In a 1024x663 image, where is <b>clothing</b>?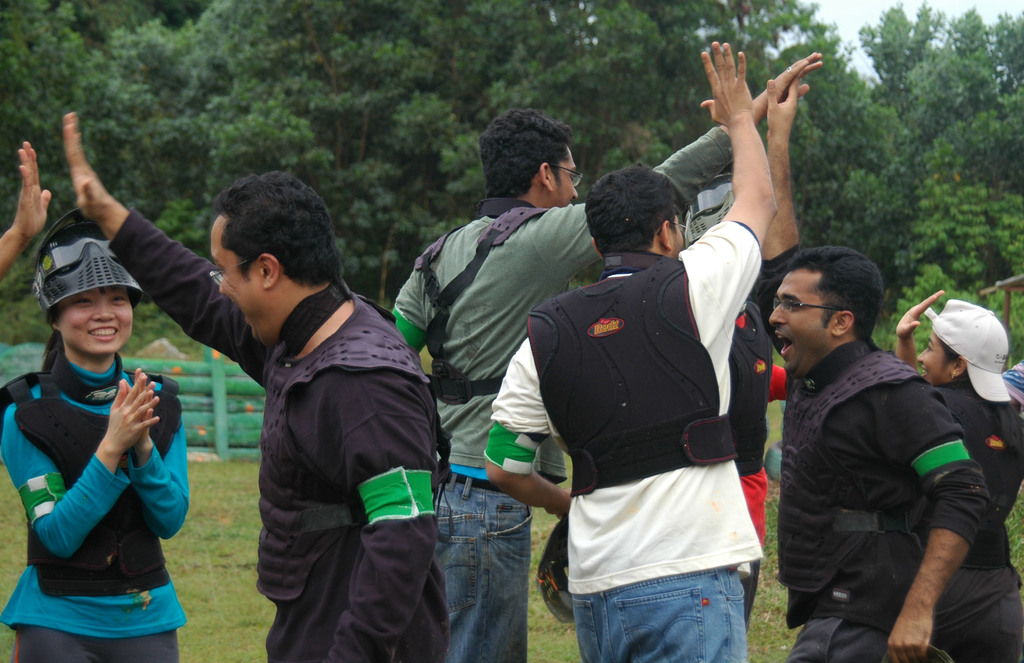
crop(722, 291, 776, 628).
